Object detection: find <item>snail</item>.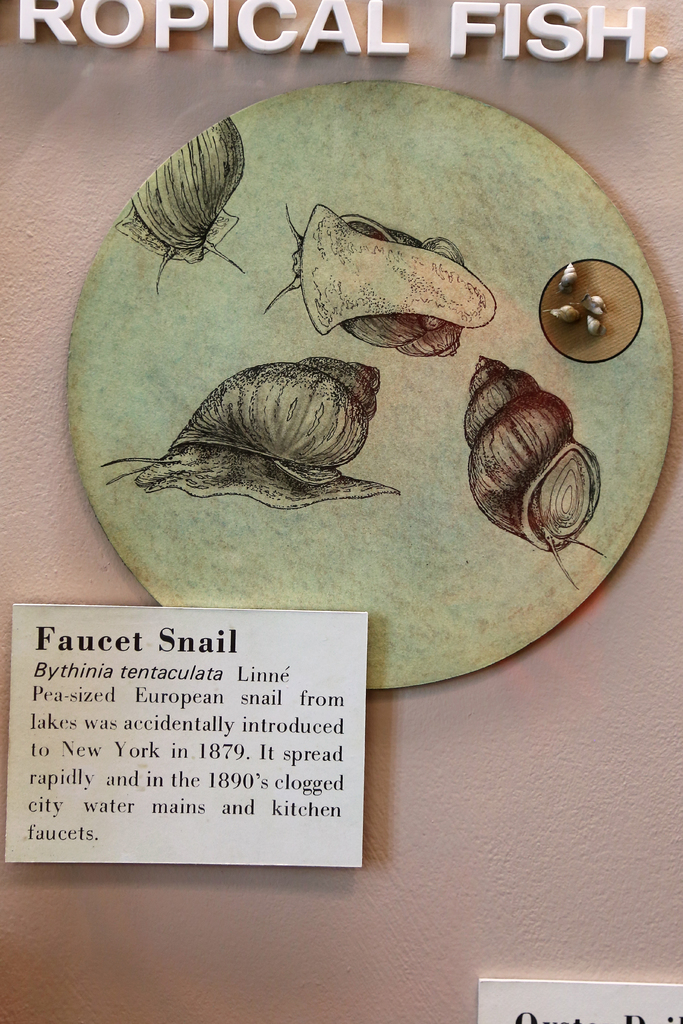
select_region(99, 352, 406, 515).
